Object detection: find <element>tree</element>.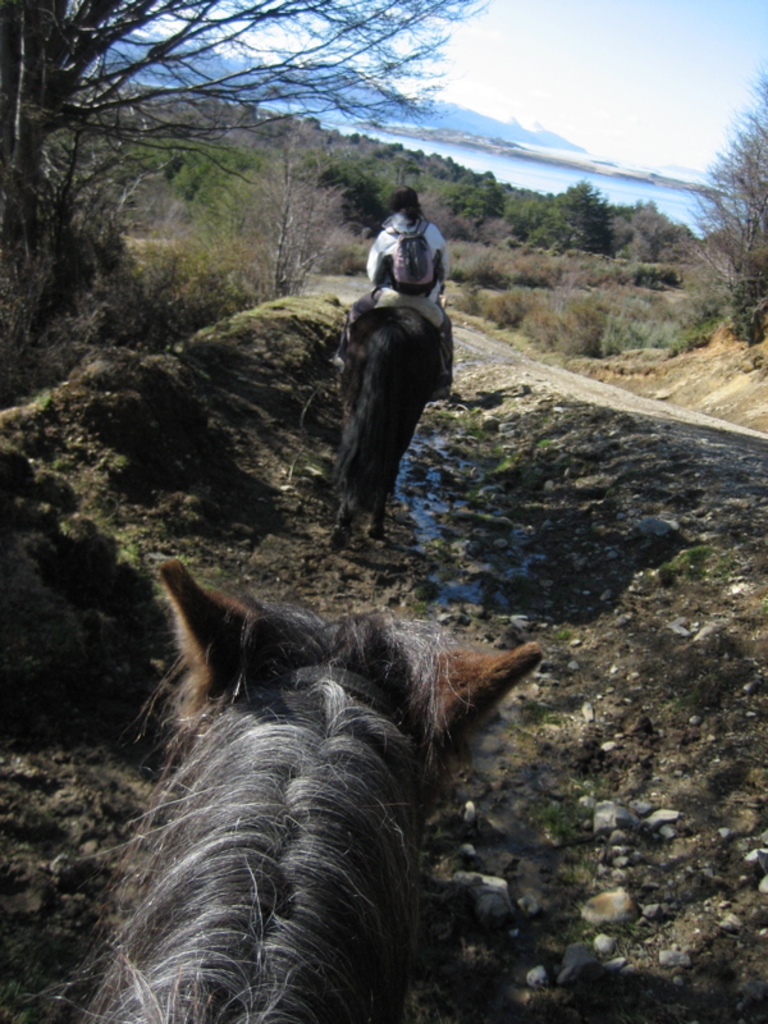
[x1=552, y1=174, x2=623, y2=257].
